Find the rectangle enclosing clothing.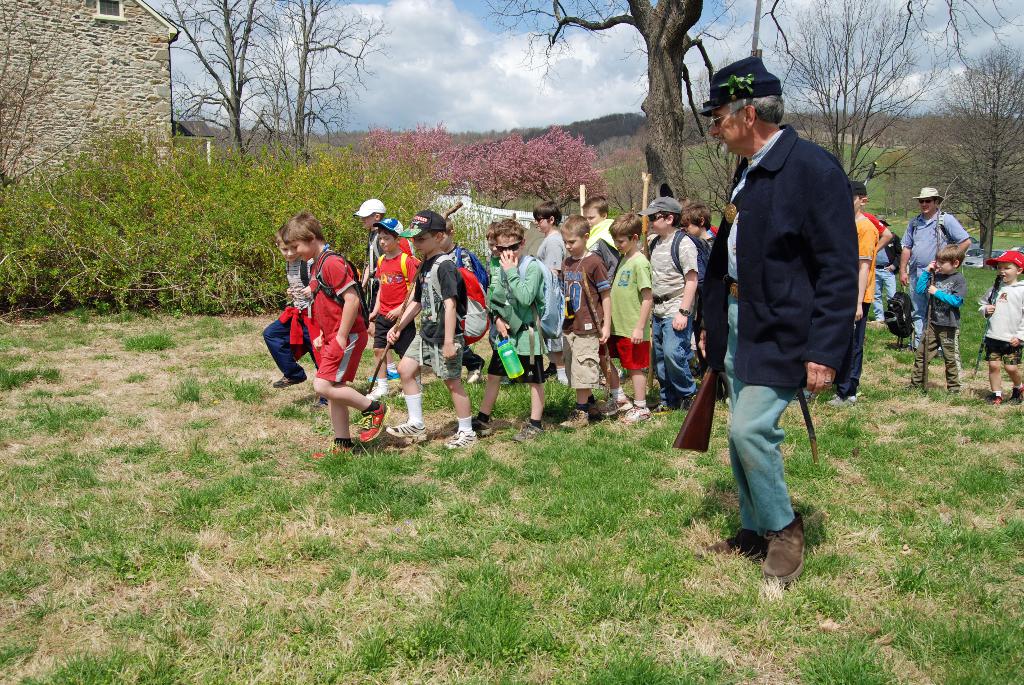
region(316, 249, 371, 386).
